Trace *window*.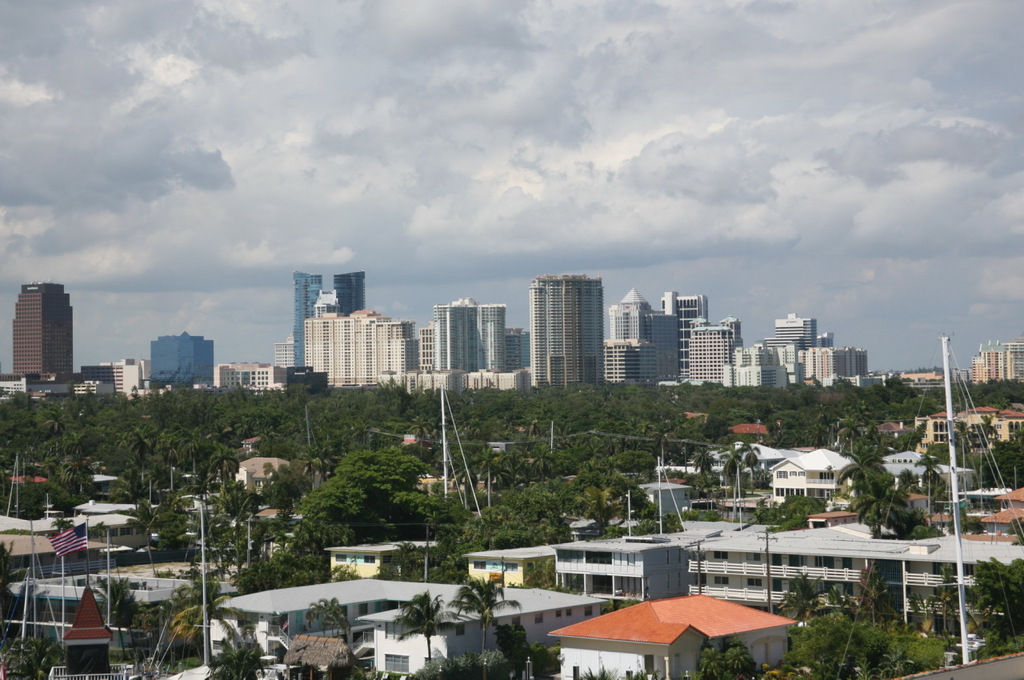
Traced to 816:486:834:498.
